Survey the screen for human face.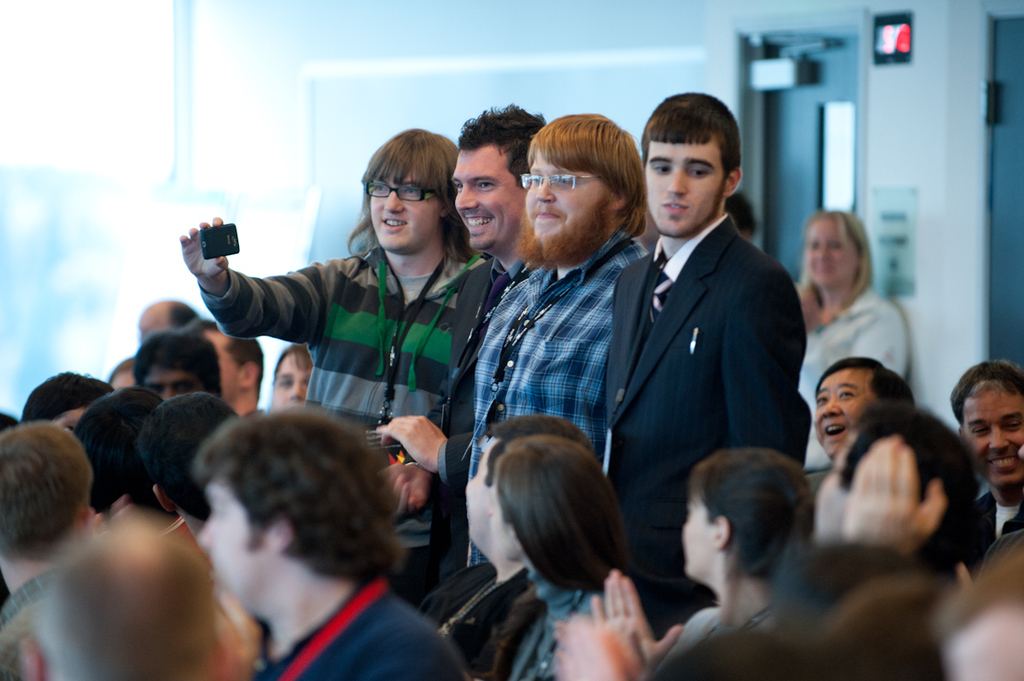
Survey found: 276 351 311 408.
